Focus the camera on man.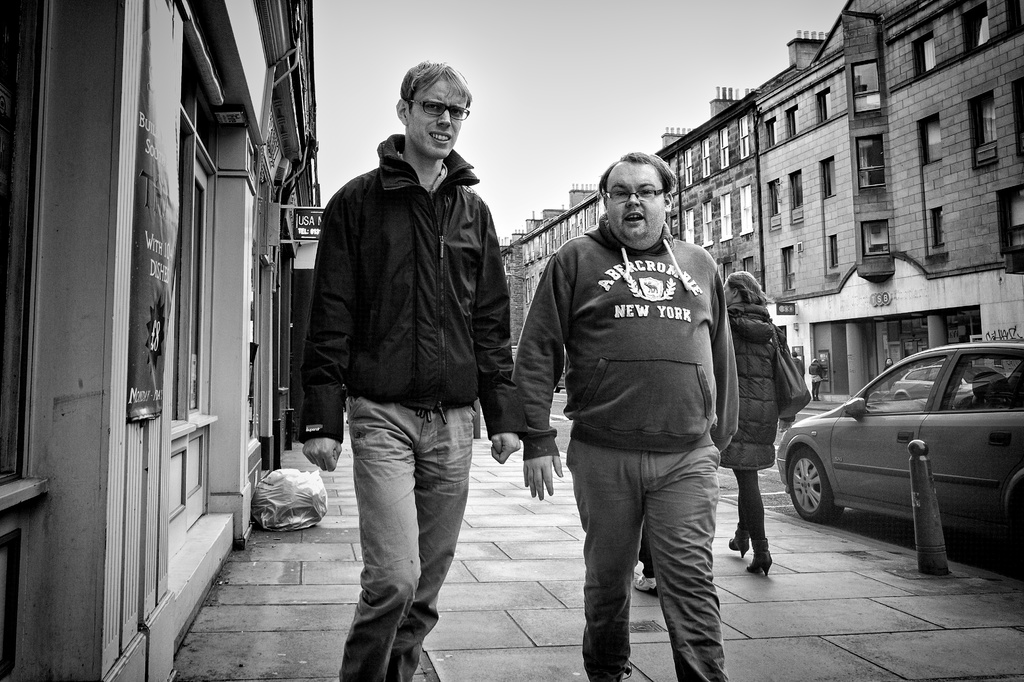
Focus region: pyautogui.locateOnScreen(510, 149, 743, 681).
